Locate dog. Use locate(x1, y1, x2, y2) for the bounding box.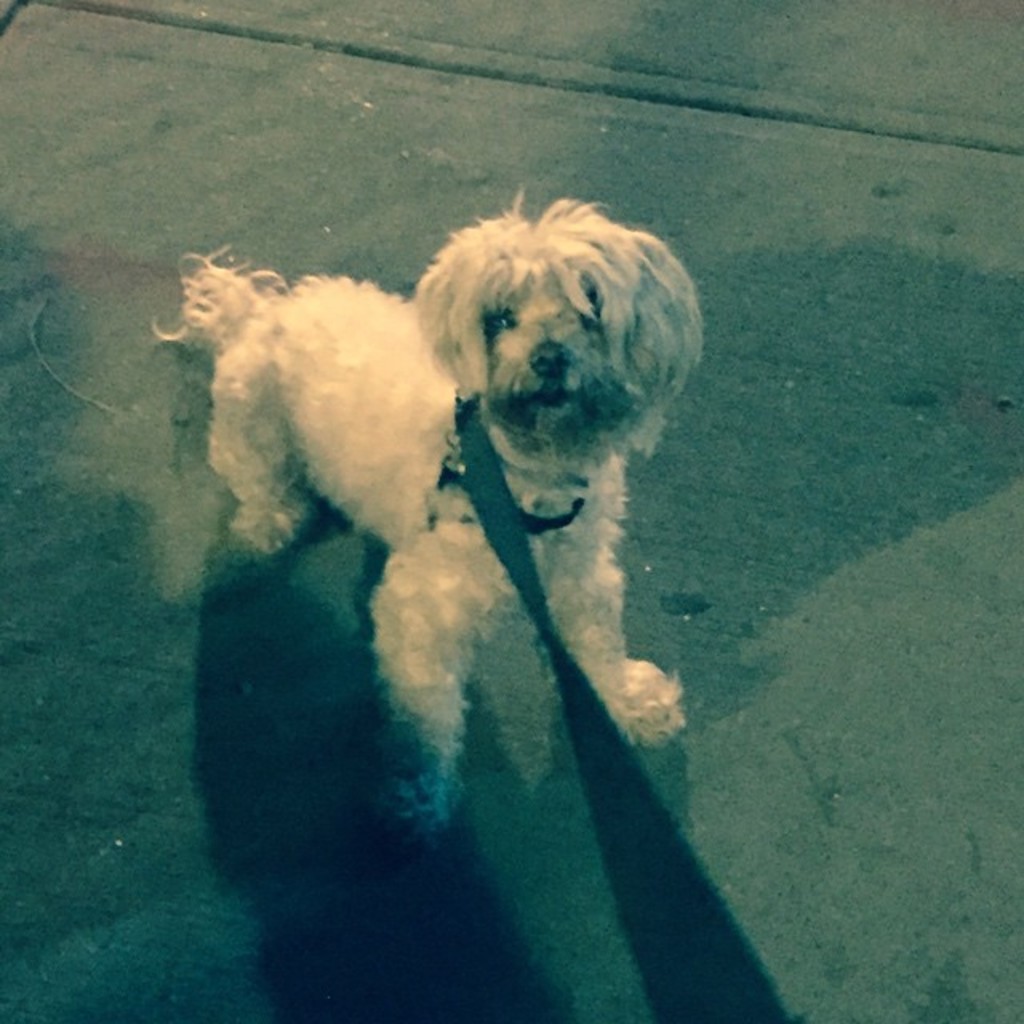
locate(152, 194, 691, 858).
